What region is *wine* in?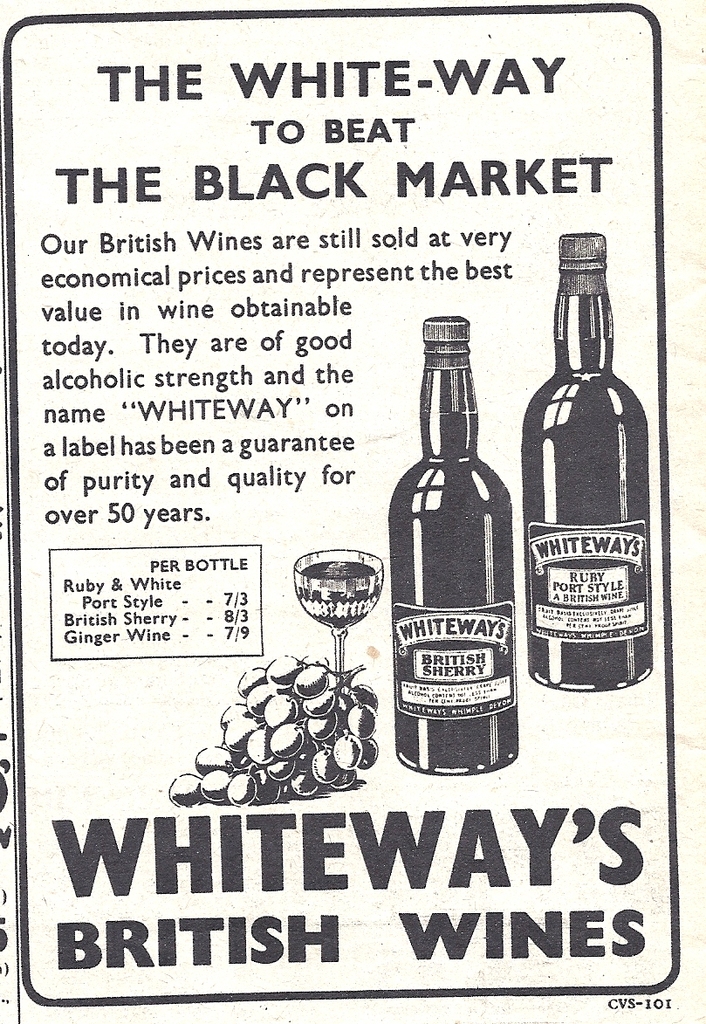
<box>386,313,520,780</box>.
